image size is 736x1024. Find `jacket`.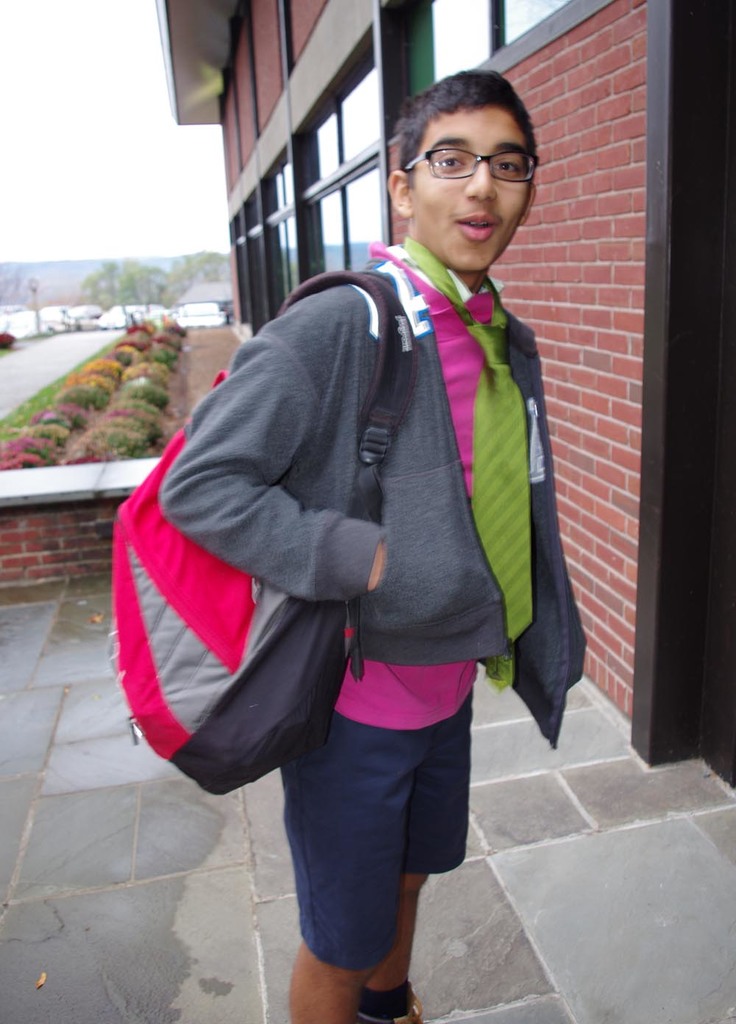
(132,165,581,761).
